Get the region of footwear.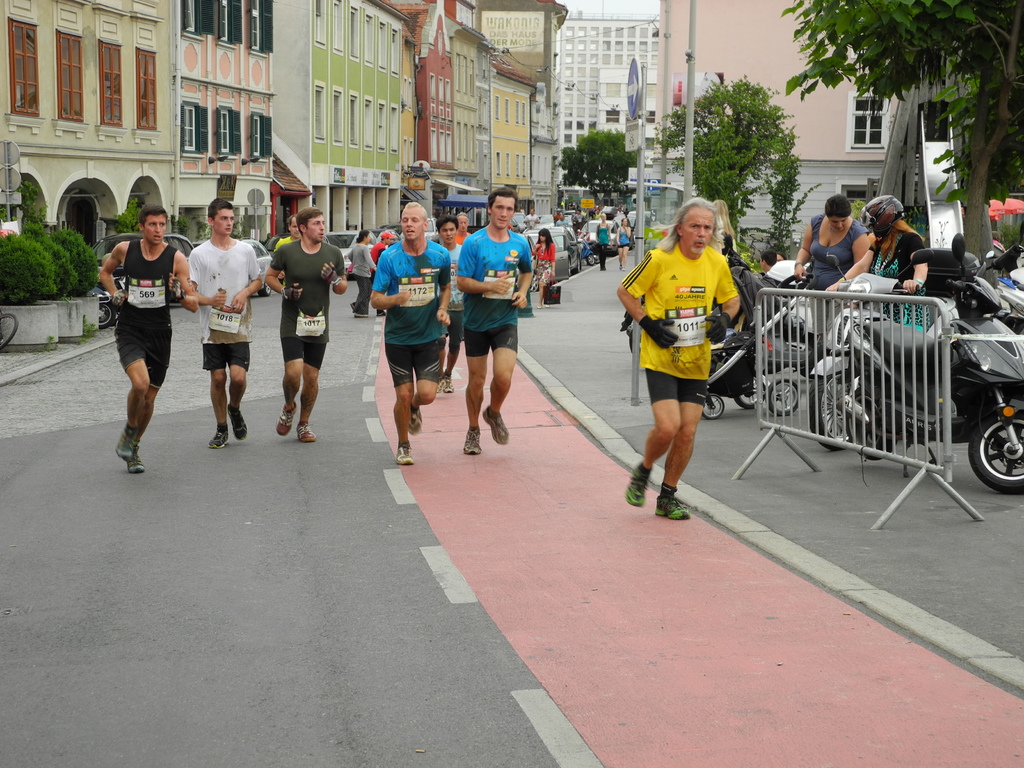
<region>655, 492, 687, 521</region>.
